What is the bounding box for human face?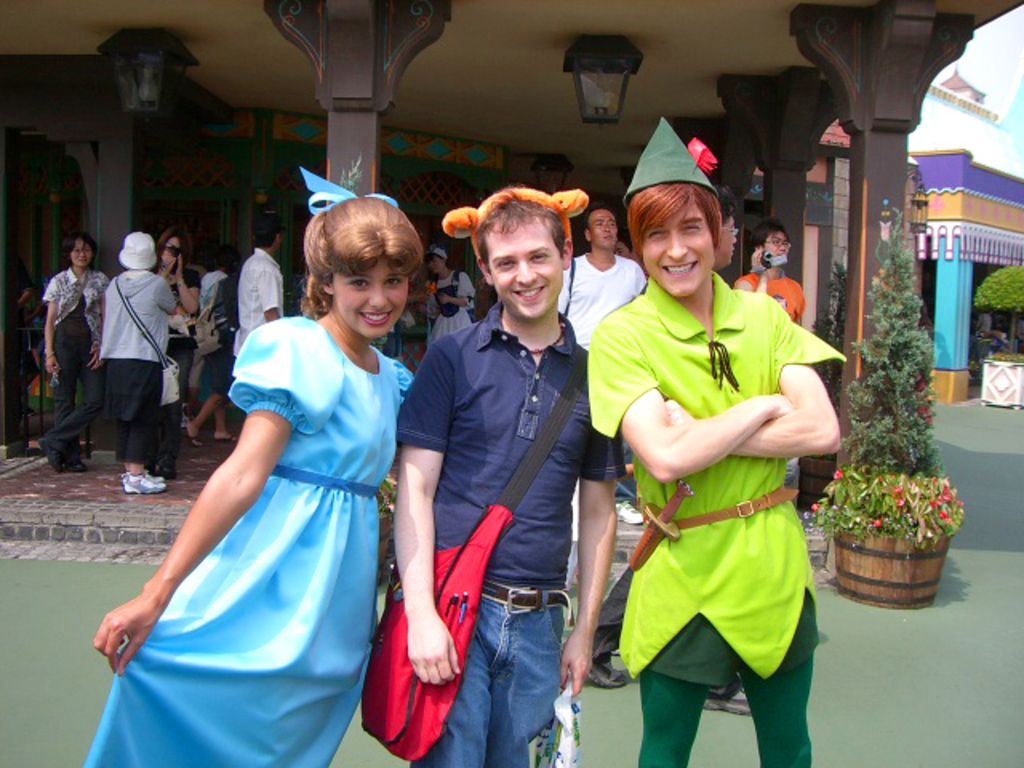
{"left": 74, "top": 235, "right": 96, "bottom": 270}.
